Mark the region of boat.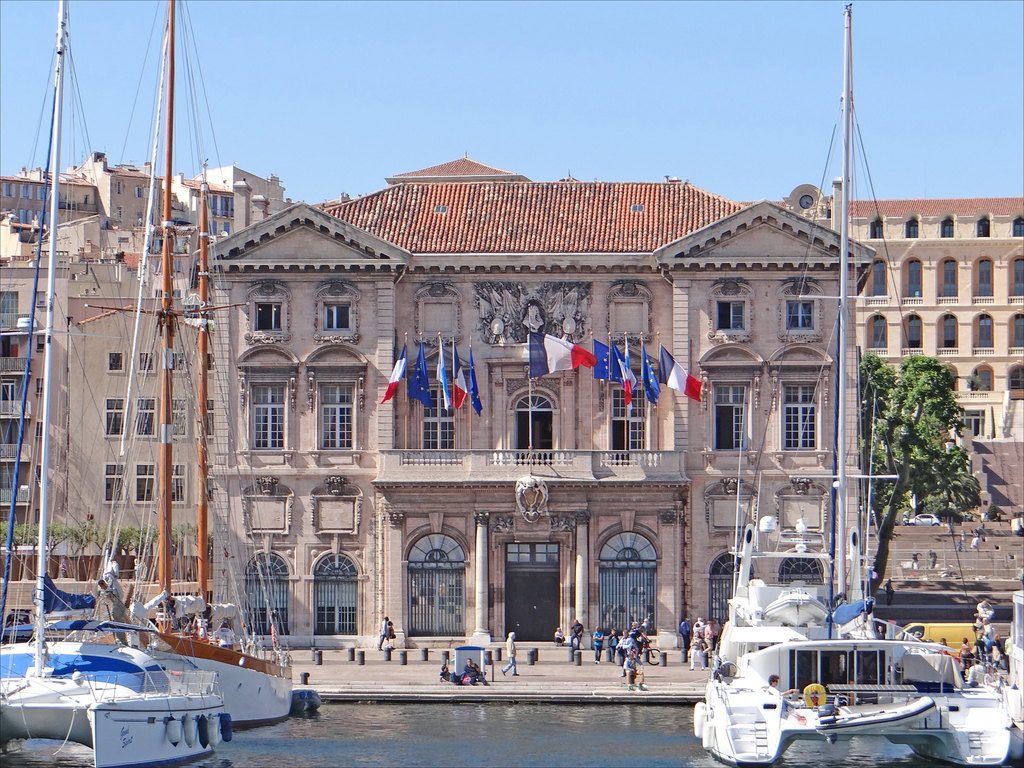
Region: detection(689, 1, 1012, 767).
